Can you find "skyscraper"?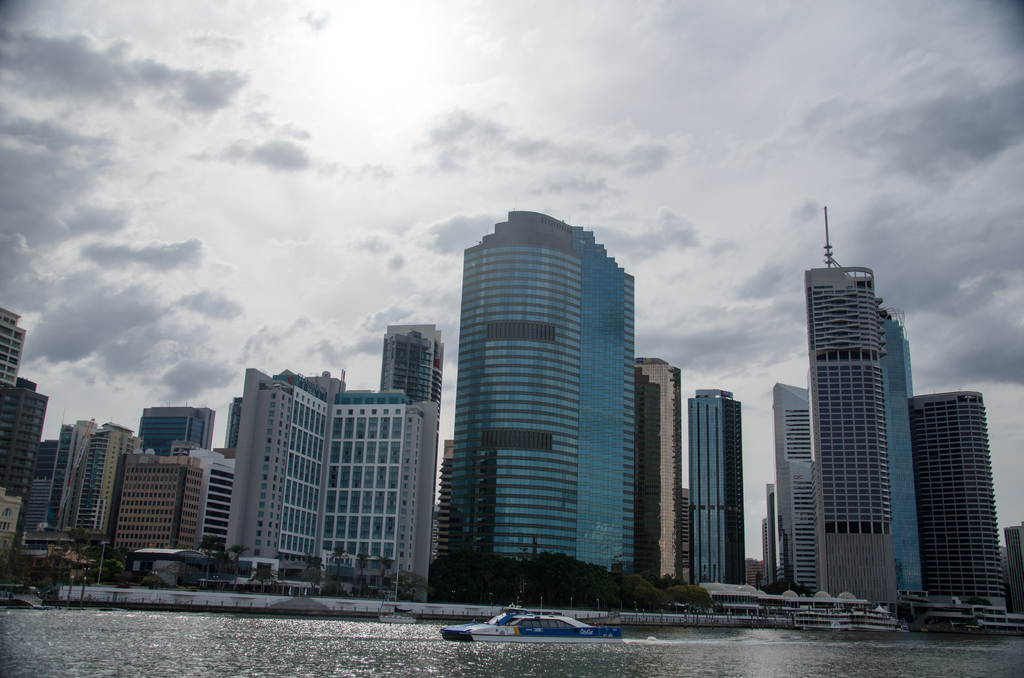
Yes, bounding box: (902, 387, 1005, 612).
